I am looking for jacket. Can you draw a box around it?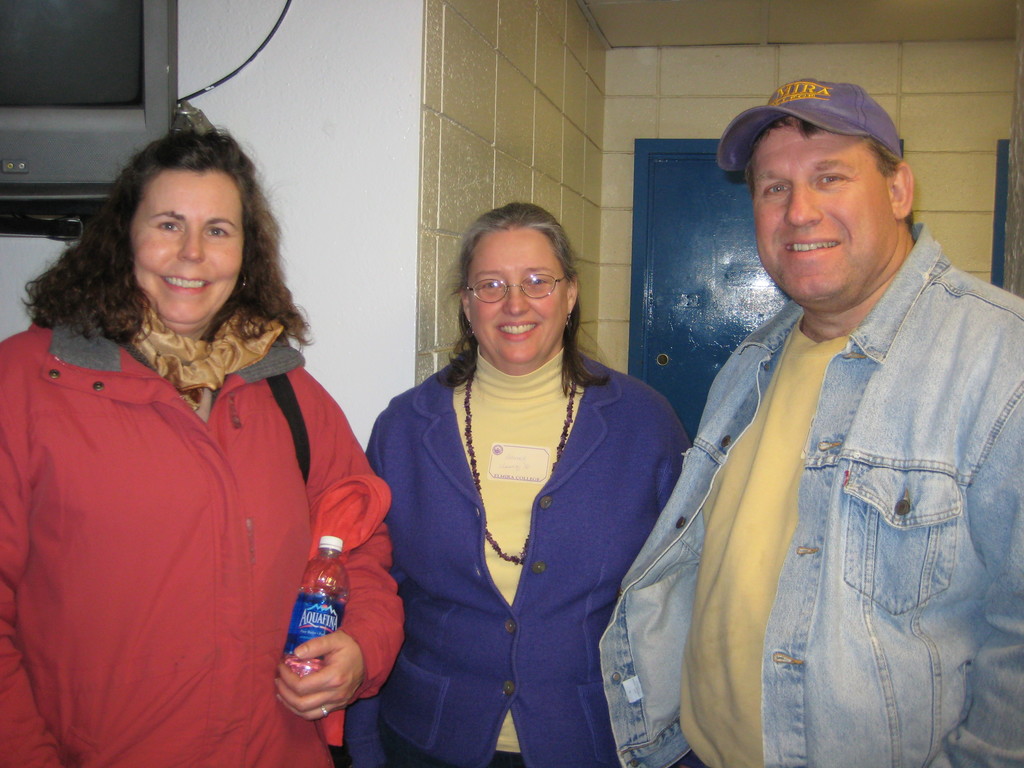
Sure, the bounding box is x1=0, y1=296, x2=424, y2=767.
